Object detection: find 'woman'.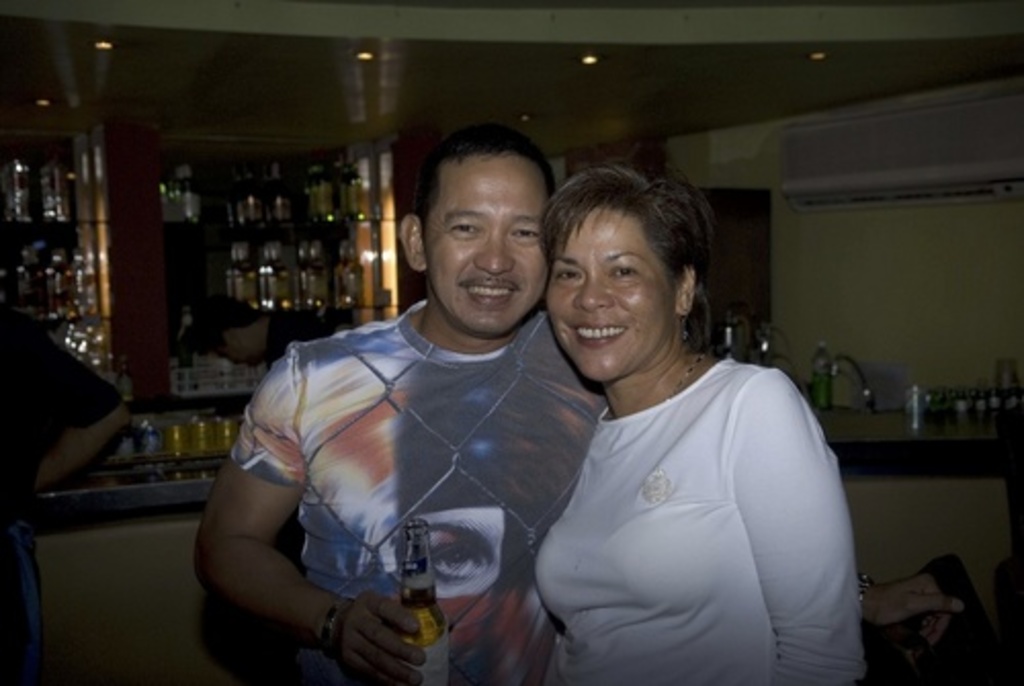
pyautogui.locateOnScreen(537, 166, 877, 678).
